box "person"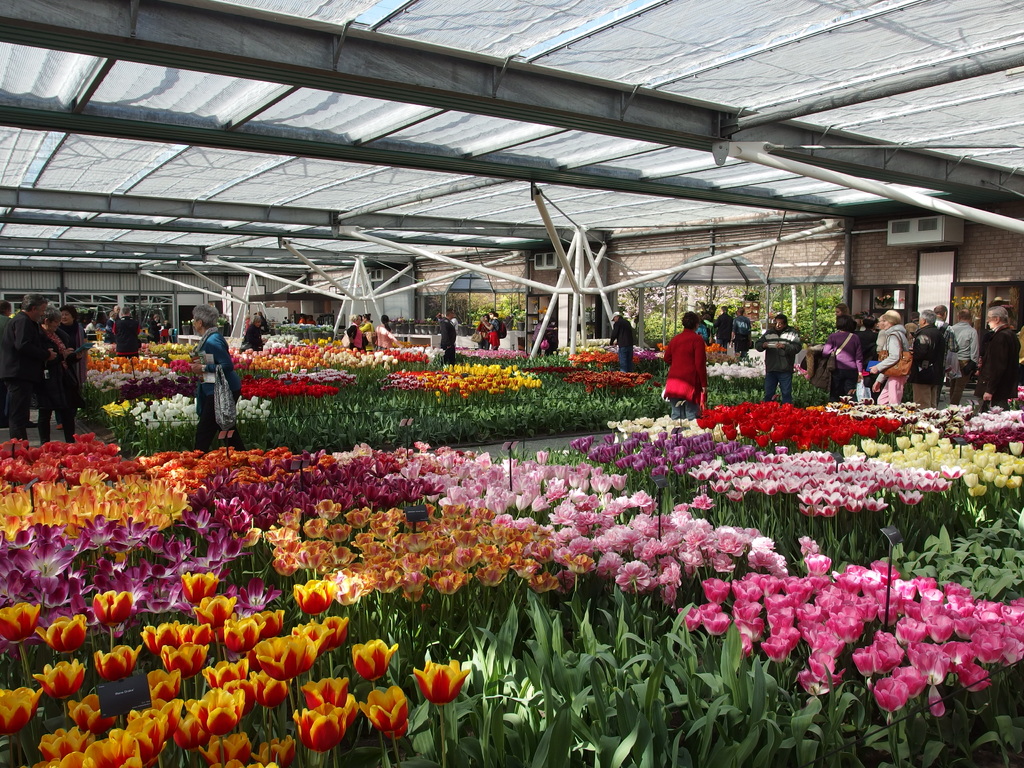
<box>243,314,265,349</box>
